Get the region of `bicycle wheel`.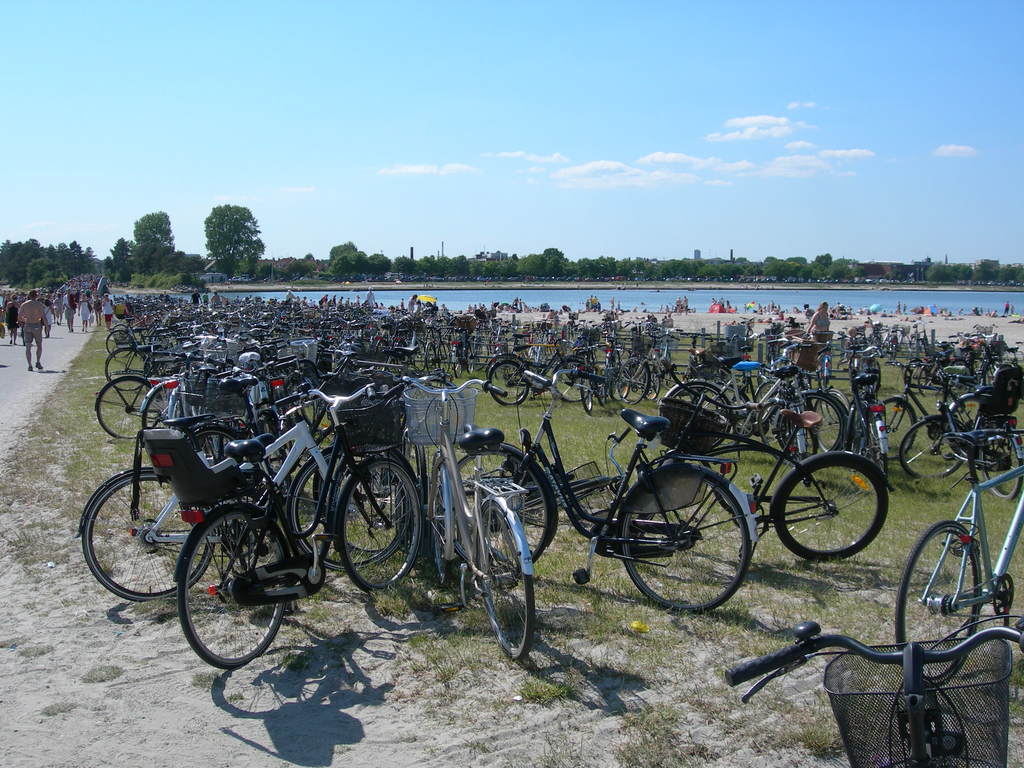
left=778, top=395, right=844, bottom=468.
